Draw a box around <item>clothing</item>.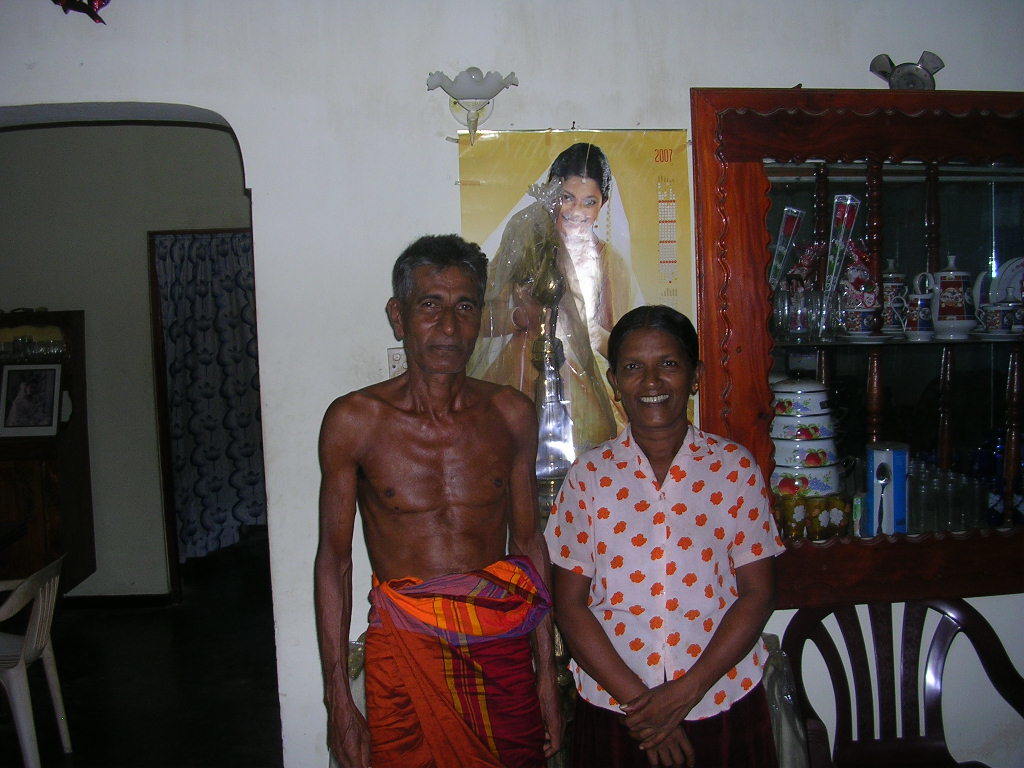
<box>556,387,787,739</box>.
